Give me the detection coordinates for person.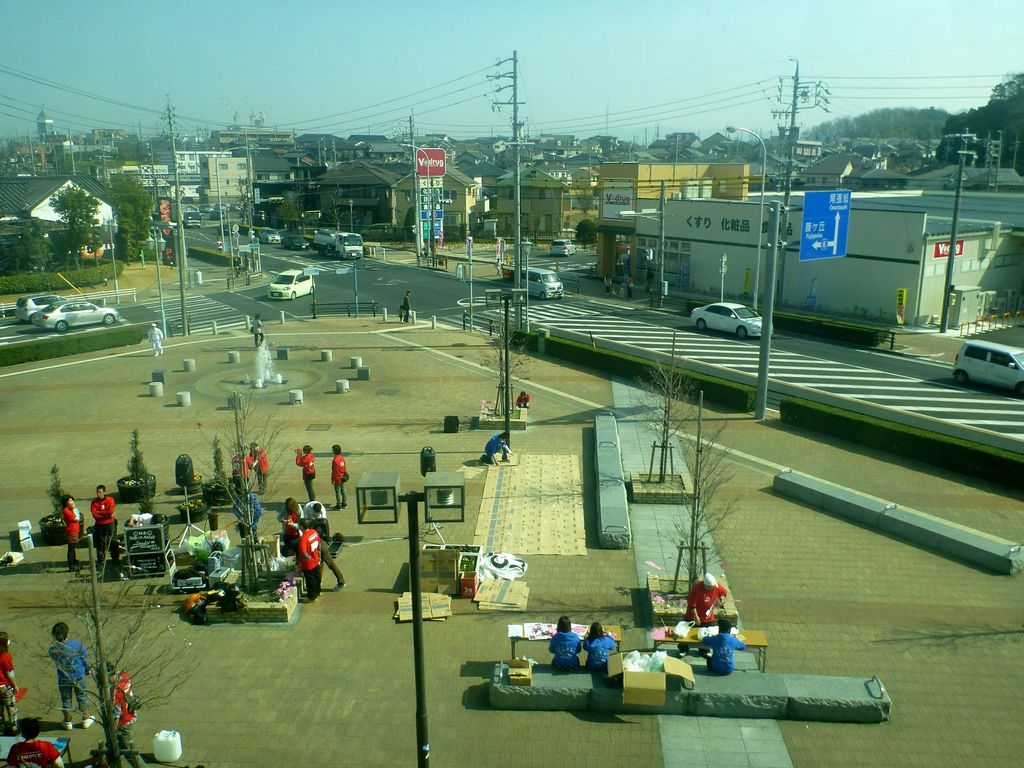
Rect(292, 438, 317, 508).
